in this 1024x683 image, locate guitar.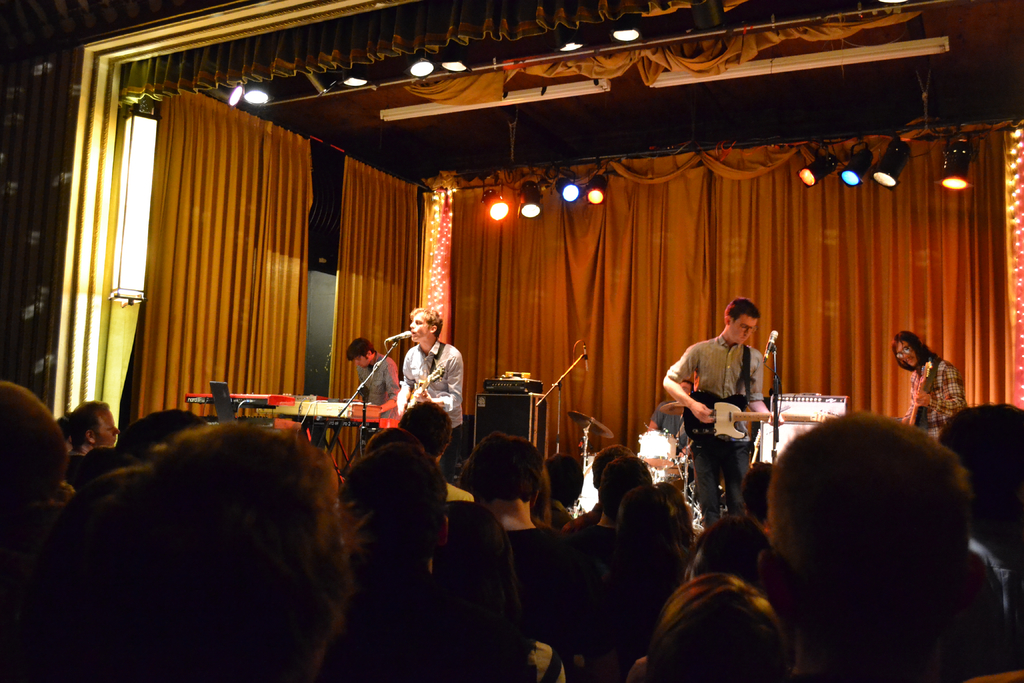
Bounding box: 682,387,828,443.
